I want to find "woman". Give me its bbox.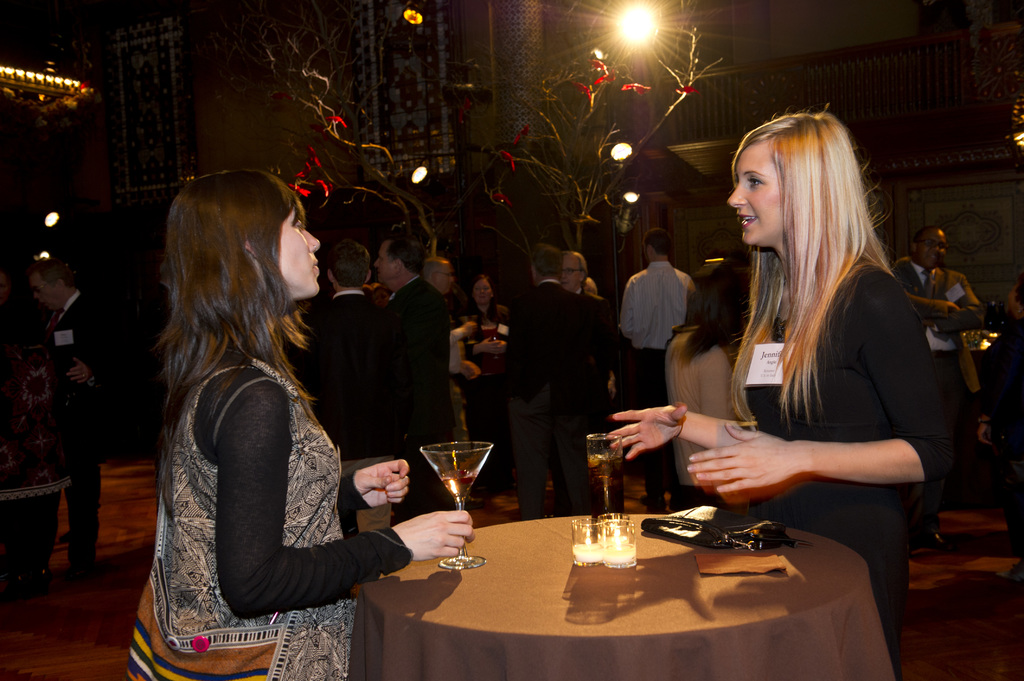
<bbox>132, 172, 480, 680</bbox>.
